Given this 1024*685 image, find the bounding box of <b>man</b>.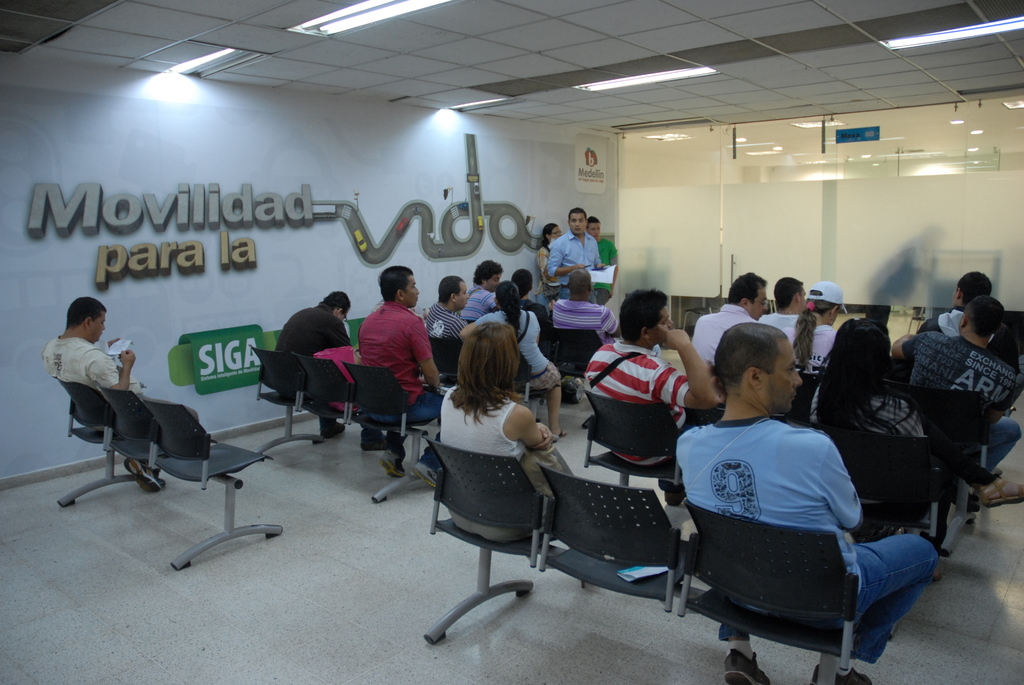
[left=545, top=203, right=593, bottom=302].
